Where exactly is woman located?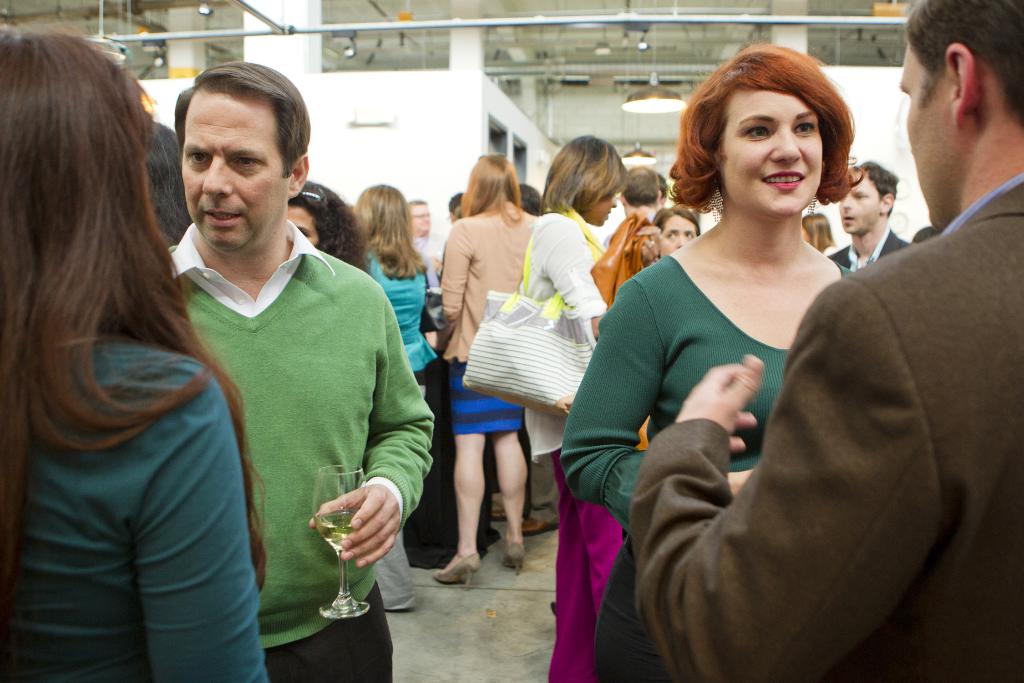
Its bounding box is [285,177,367,272].
